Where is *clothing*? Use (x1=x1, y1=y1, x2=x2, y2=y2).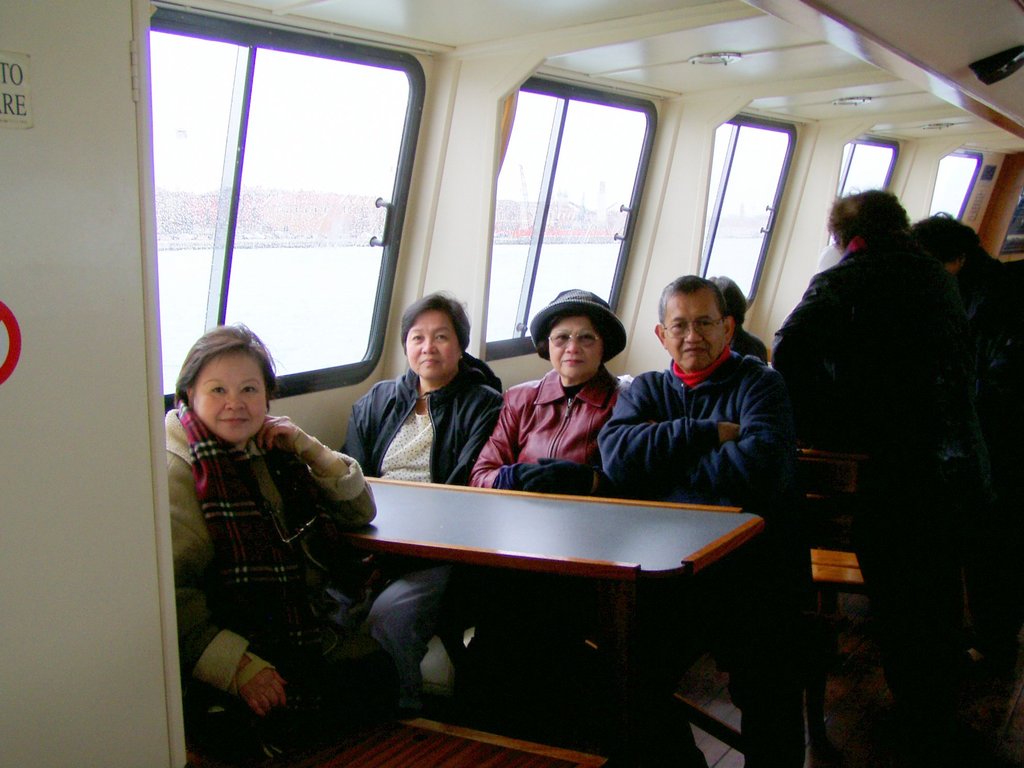
(x1=340, y1=351, x2=505, y2=710).
